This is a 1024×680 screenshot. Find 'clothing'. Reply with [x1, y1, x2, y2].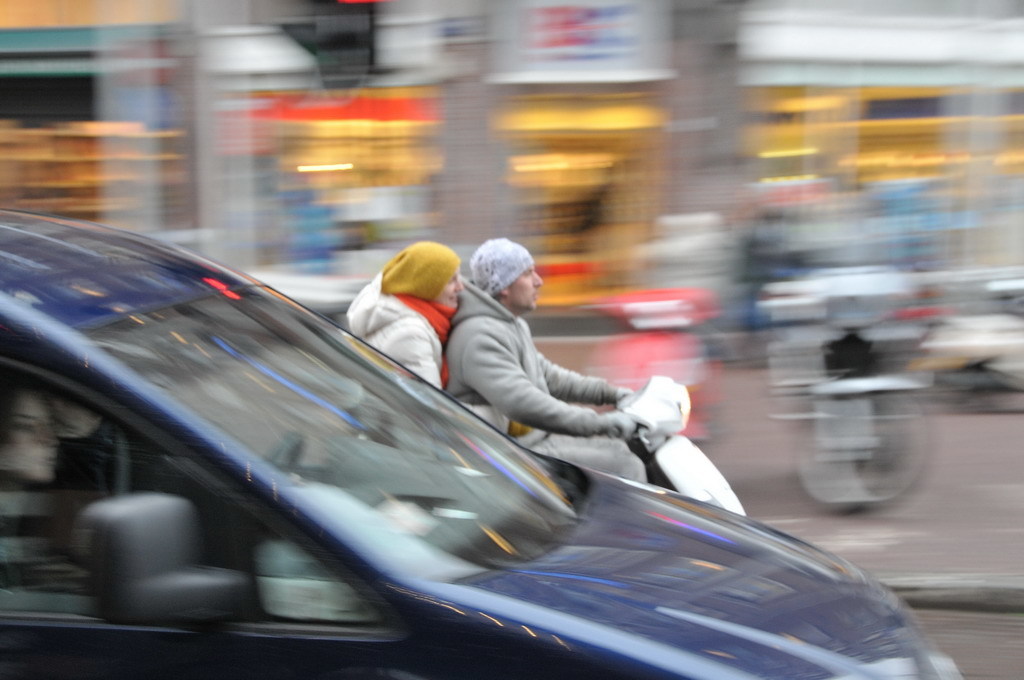
[439, 257, 653, 472].
